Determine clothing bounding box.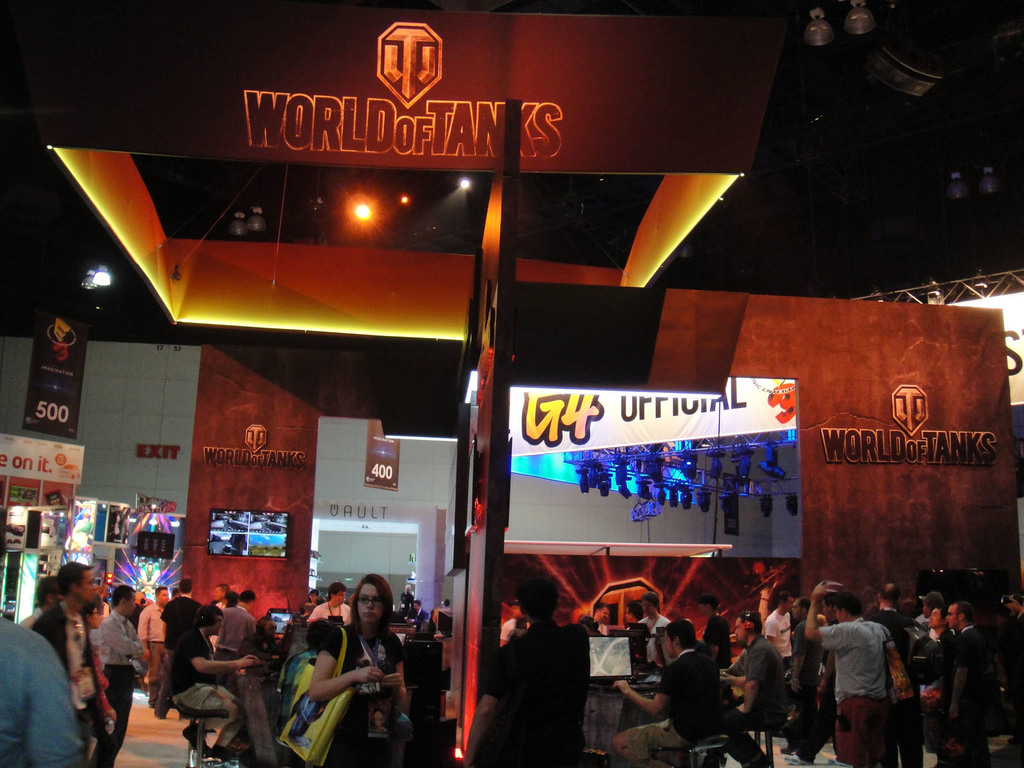
Determined: pyautogui.locateOnScreen(609, 648, 722, 765).
